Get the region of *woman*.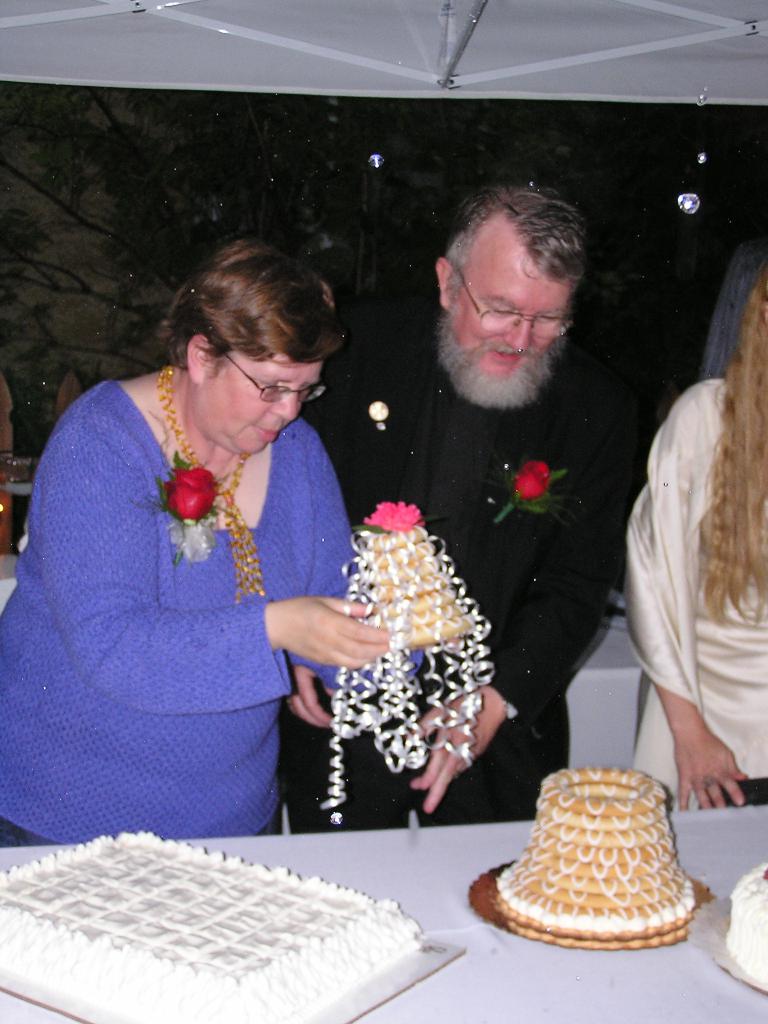
(618,265,767,819).
